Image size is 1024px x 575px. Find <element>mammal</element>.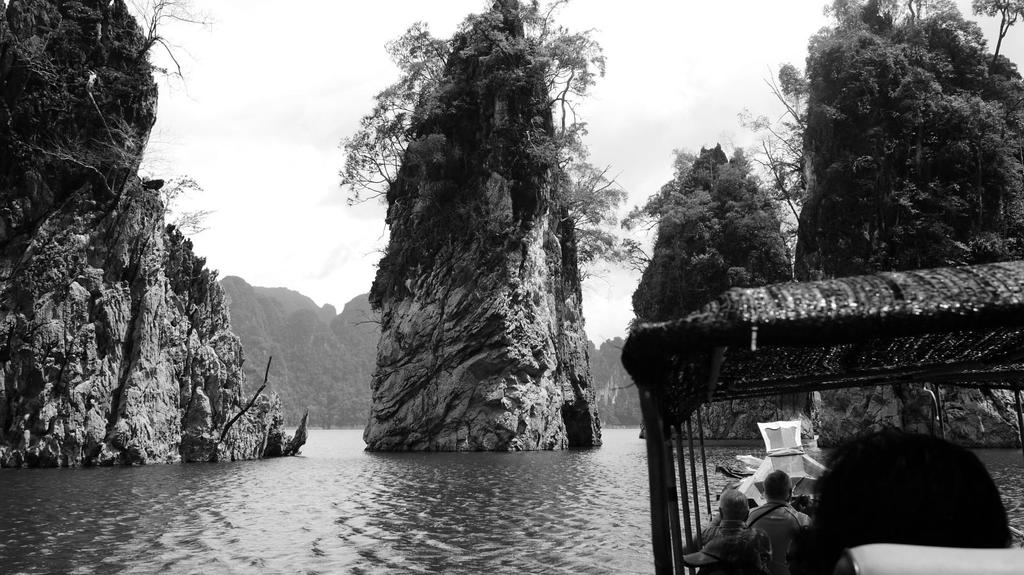
<bbox>681, 533, 769, 574</bbox>.
